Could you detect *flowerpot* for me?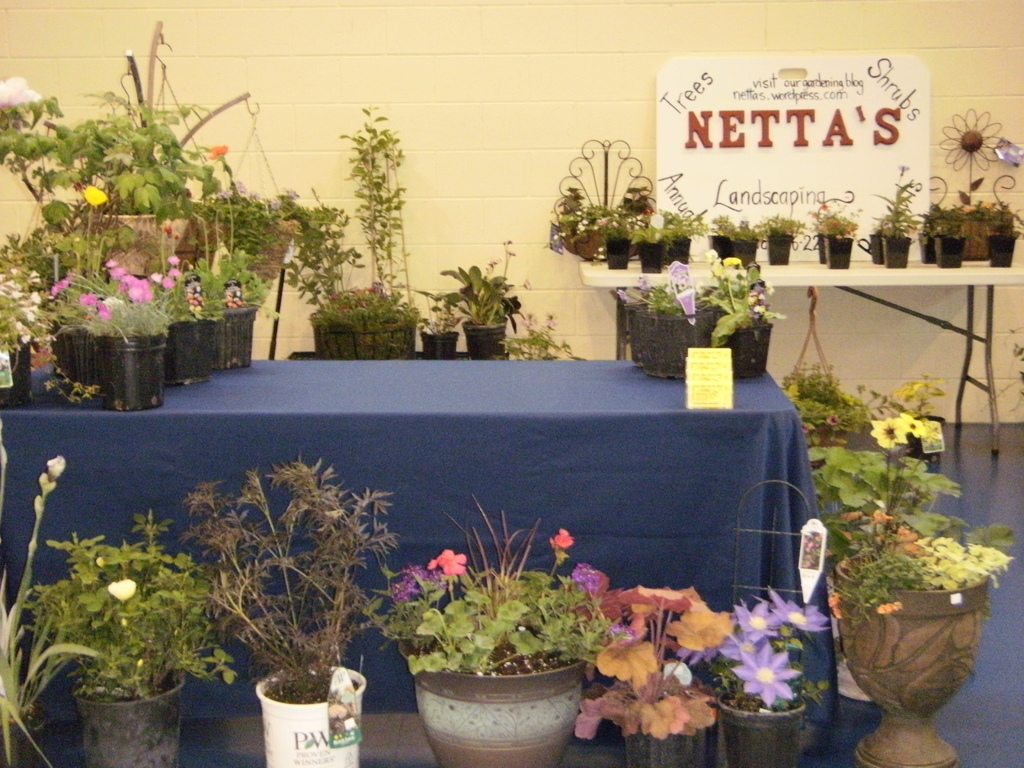
Detection result: [877,234,915,267].
